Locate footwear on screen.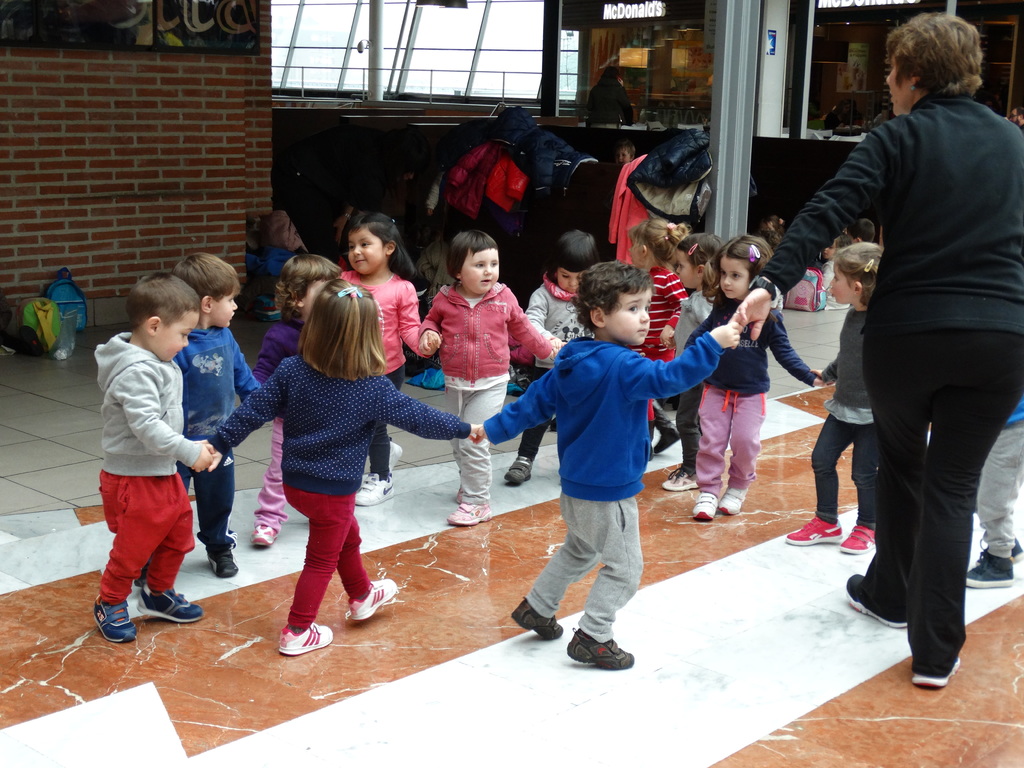
On screen at bbox(138, 583, 205, 627).
